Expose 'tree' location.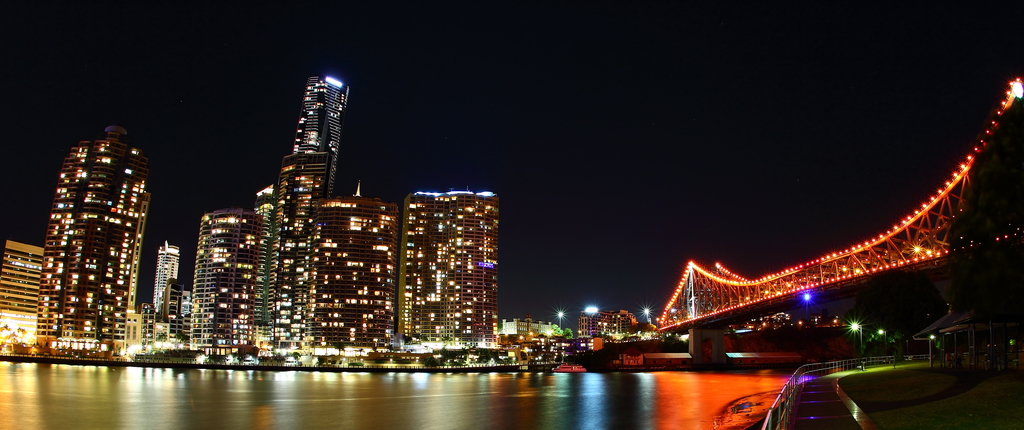
Exposed at <bbox>609, 303, 639, 338</bbox>.
